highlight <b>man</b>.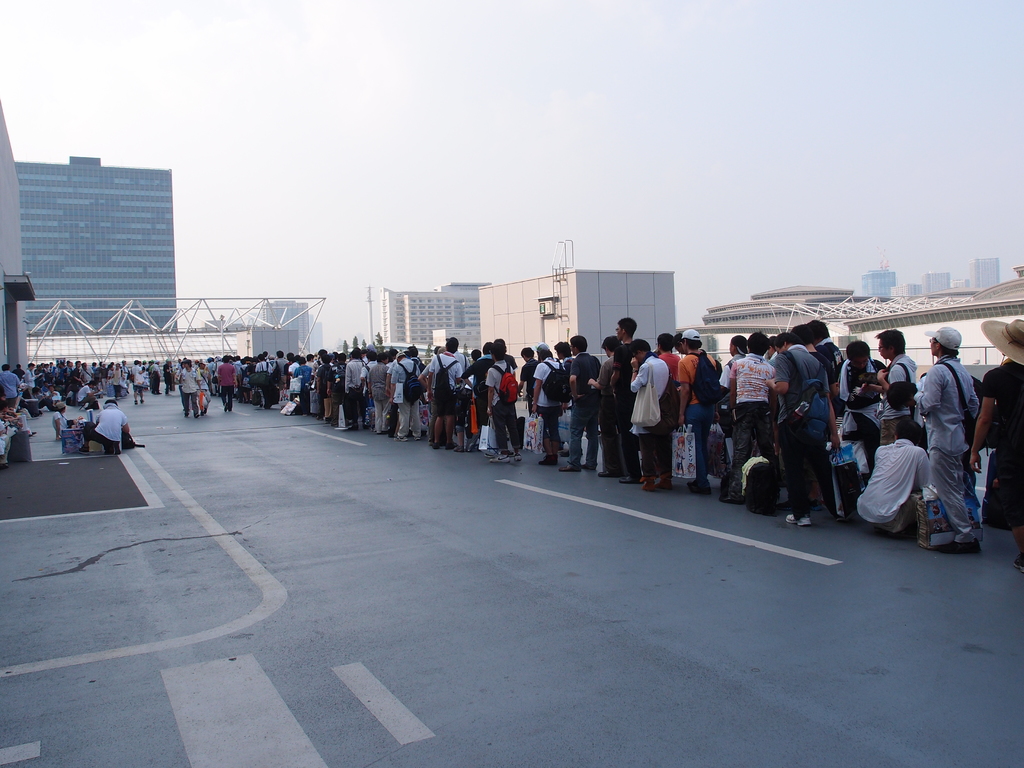
Highlighted region: x1=899, y1=320, x2=998, y2=552.
